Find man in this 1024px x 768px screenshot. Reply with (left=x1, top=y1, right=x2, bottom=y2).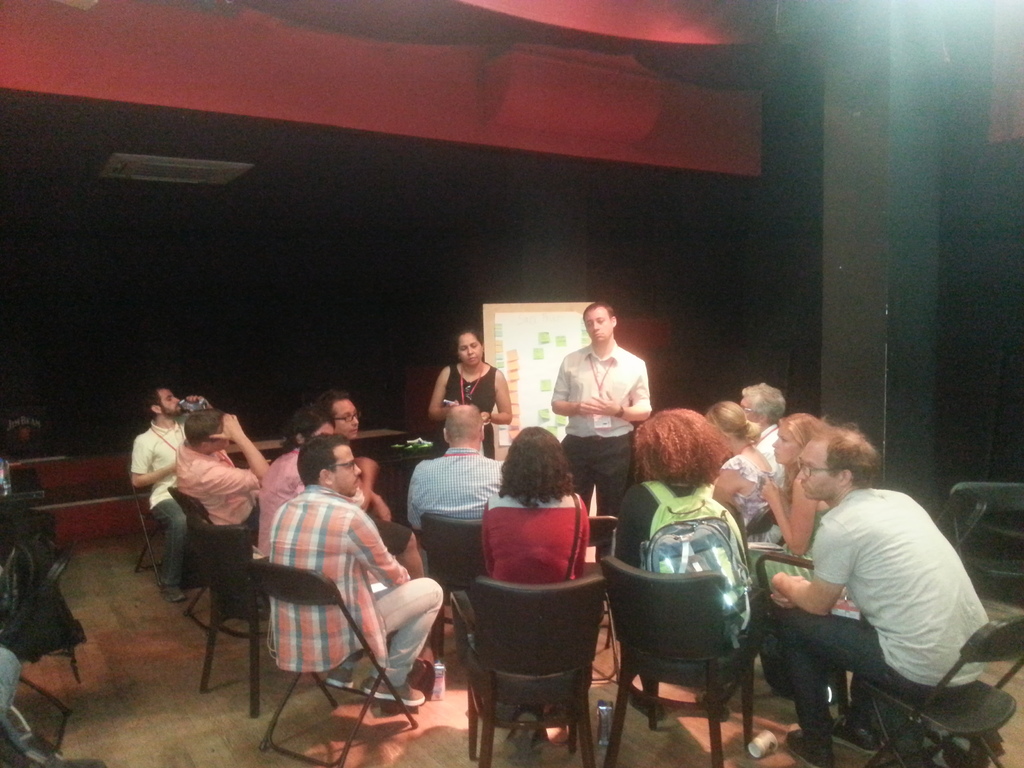
(left=269, top=432, right=447, bottom=707).
